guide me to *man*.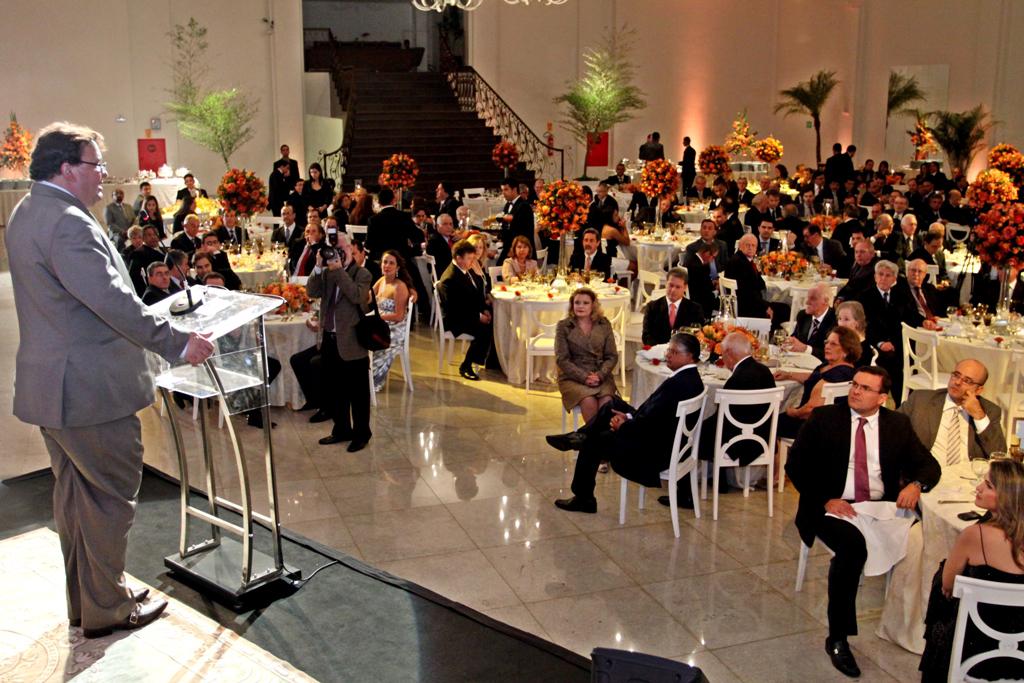
Guidance: detection(303, 232, 370, 454).
